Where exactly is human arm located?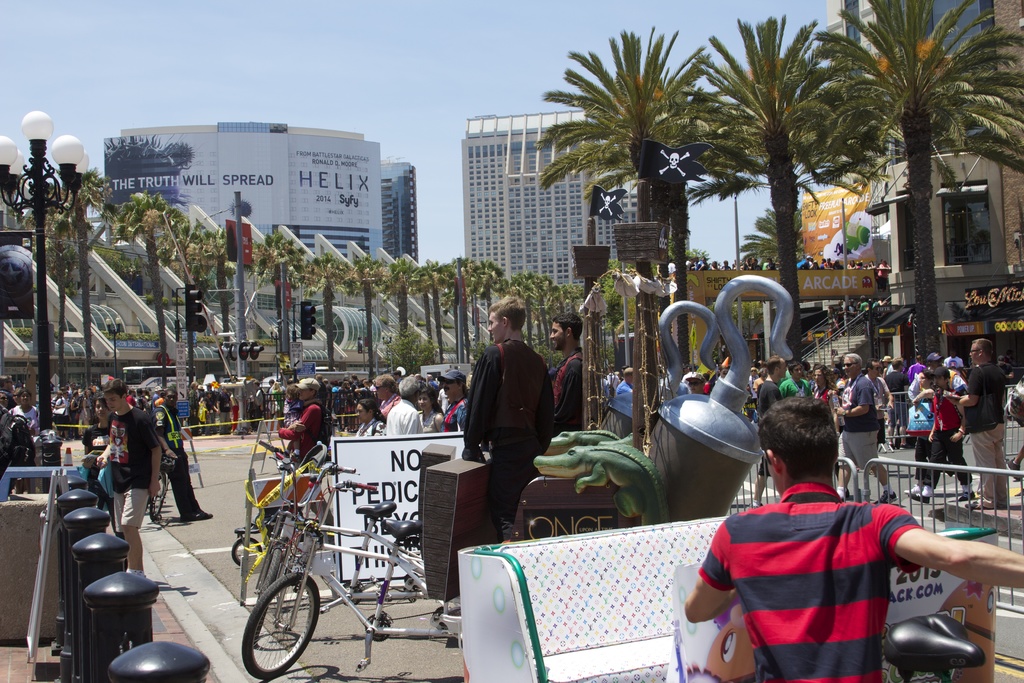
Its bounding box is Rect(945, 365, 981, 409).
